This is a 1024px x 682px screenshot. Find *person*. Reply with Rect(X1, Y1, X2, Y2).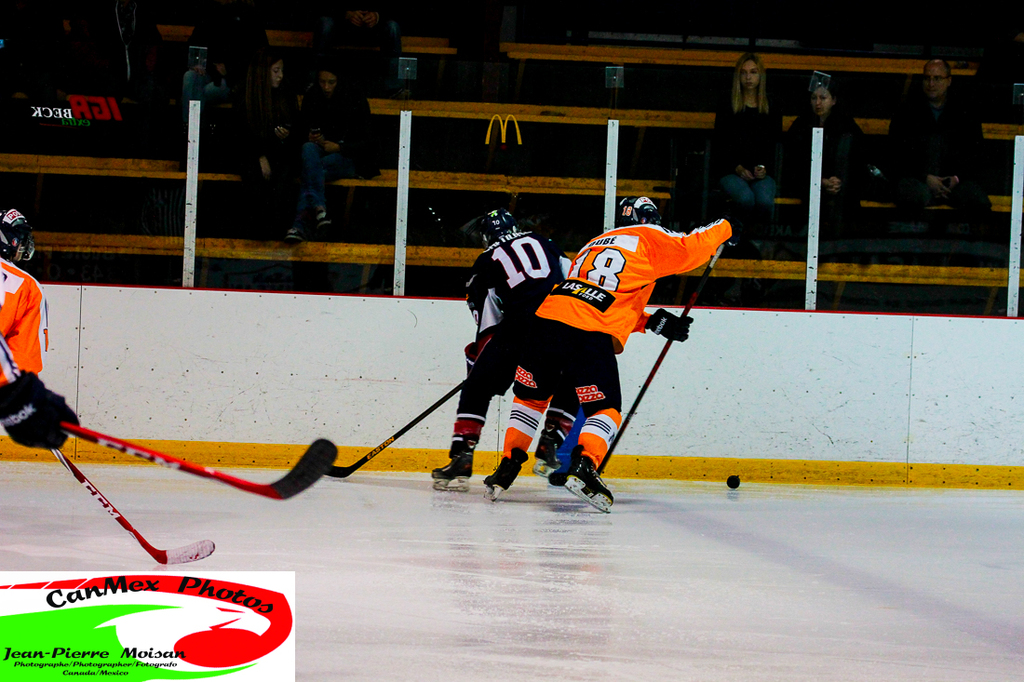
Rect(0, 330, 80, 450).
